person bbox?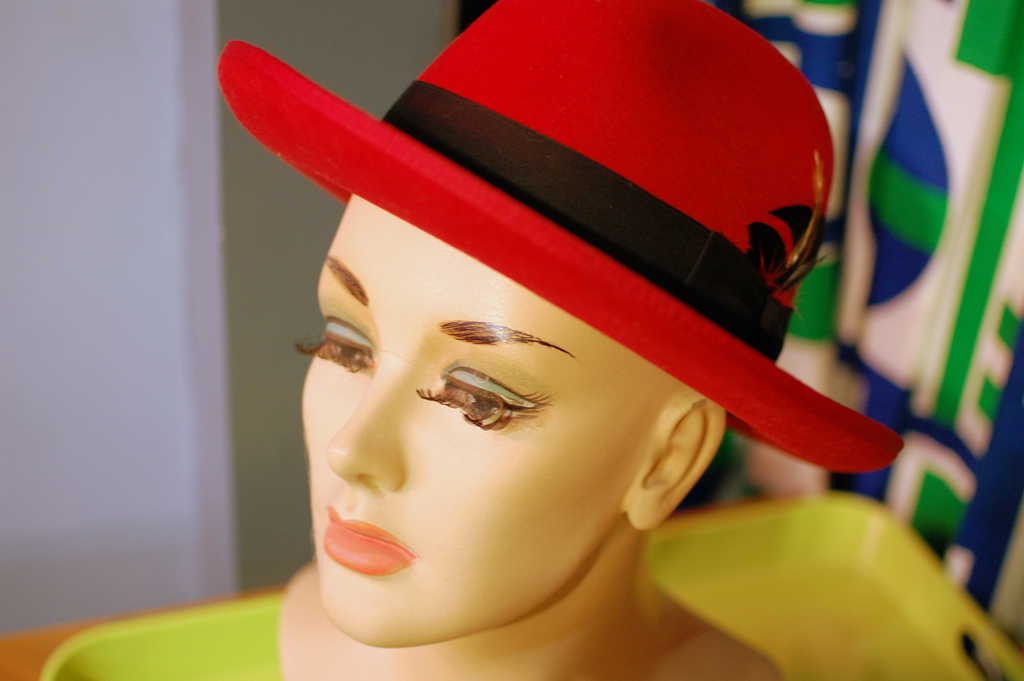
locate(285, 0, 898, 680)
